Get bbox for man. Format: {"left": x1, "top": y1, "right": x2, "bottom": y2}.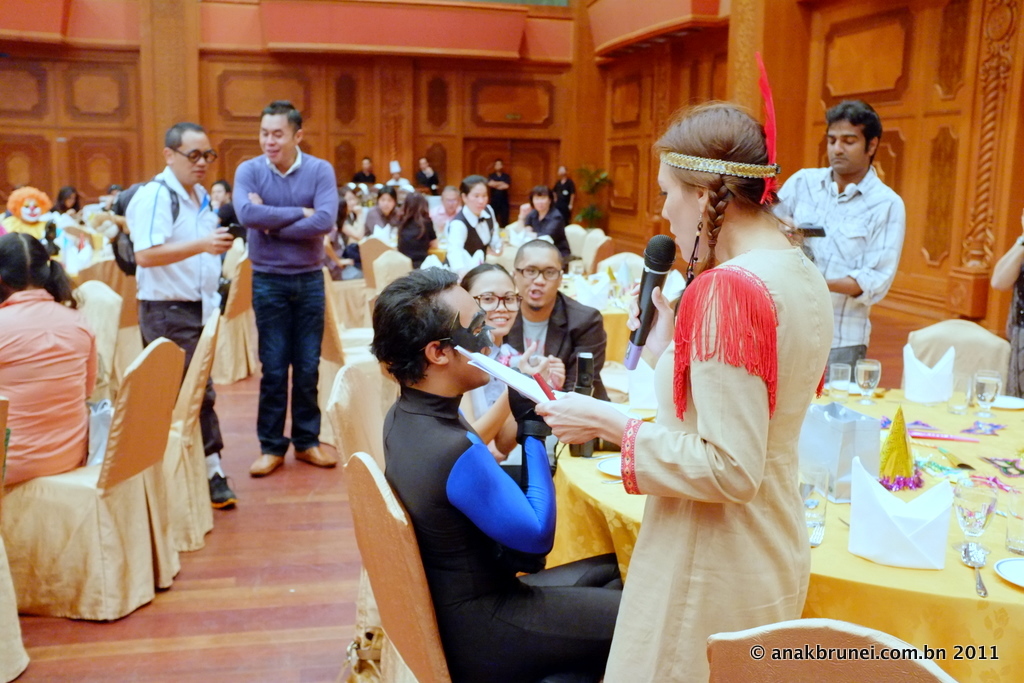
{"left": 366, "top": 266, "right": 622, "bottom": 679}.
